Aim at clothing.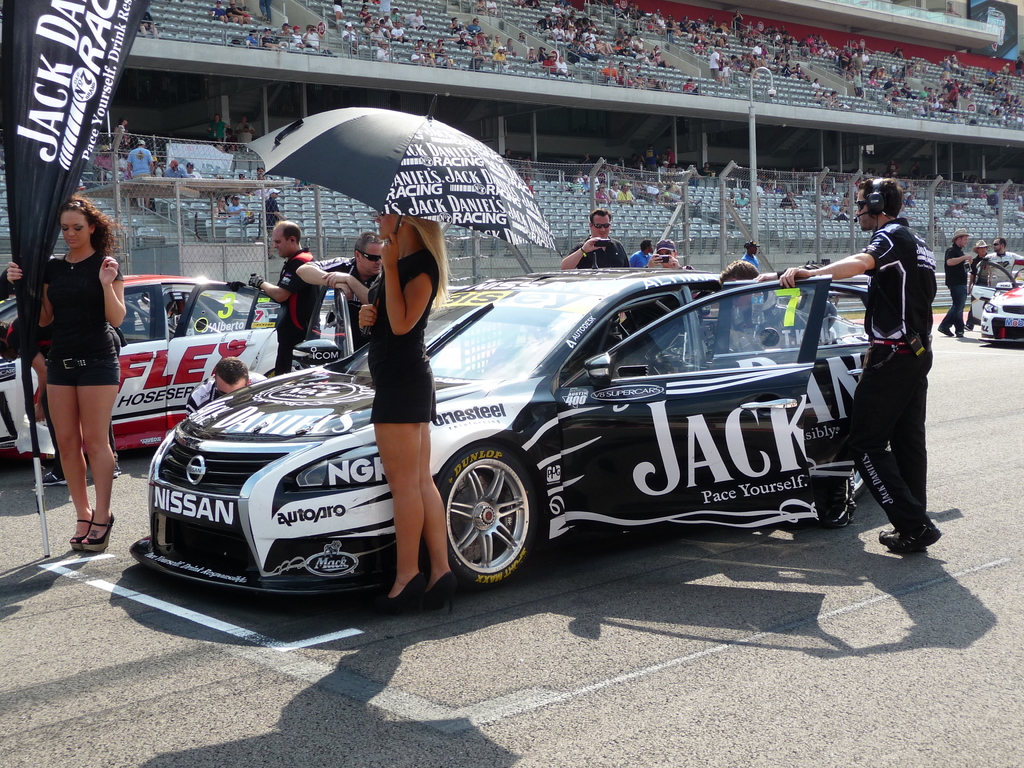
Aimed at <bbox>28, 223, 120, 430</bbox>.
